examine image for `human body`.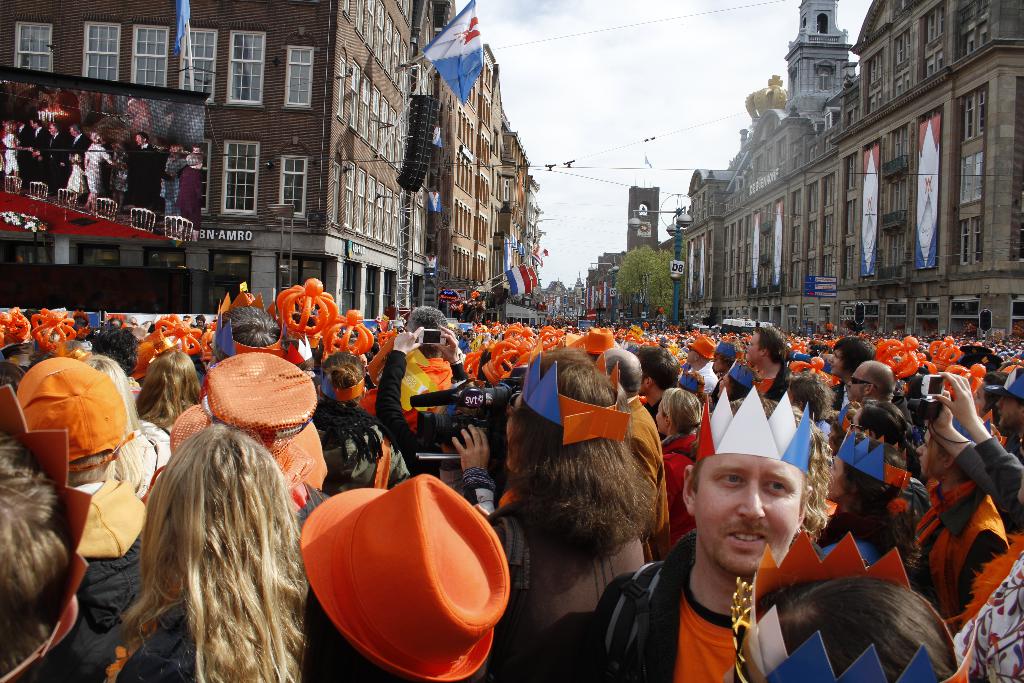
Examination result: (450, 427, 645, 646).
